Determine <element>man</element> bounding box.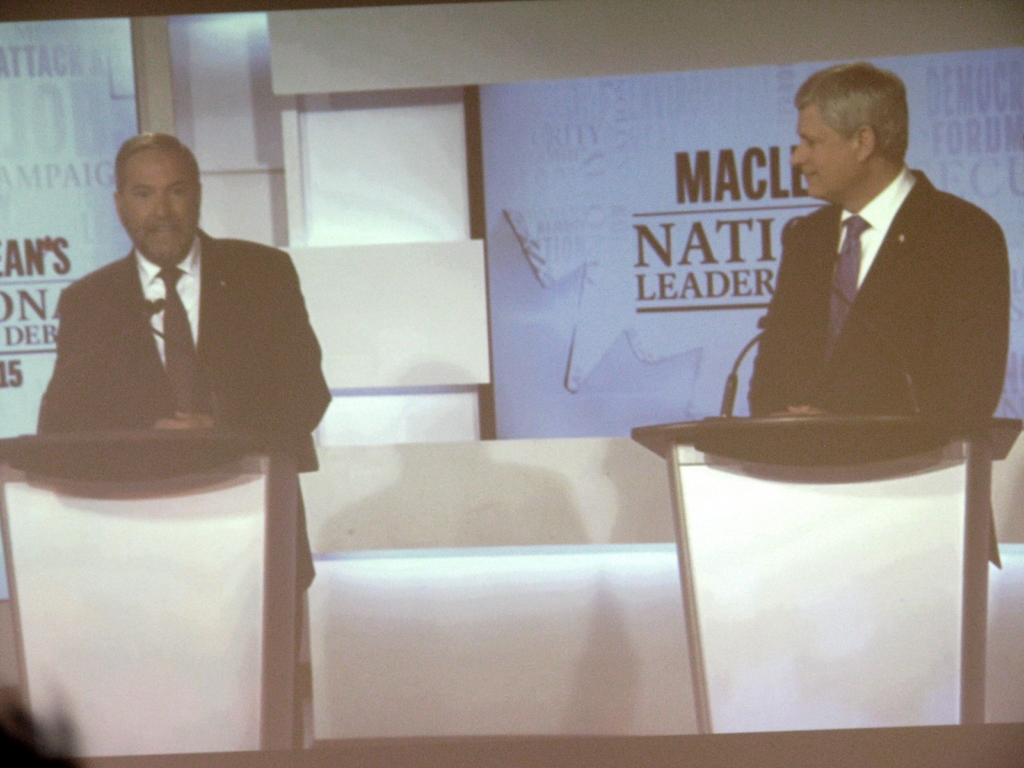
Determined: [x1=38, y1=127, x2=330, y2=746].
